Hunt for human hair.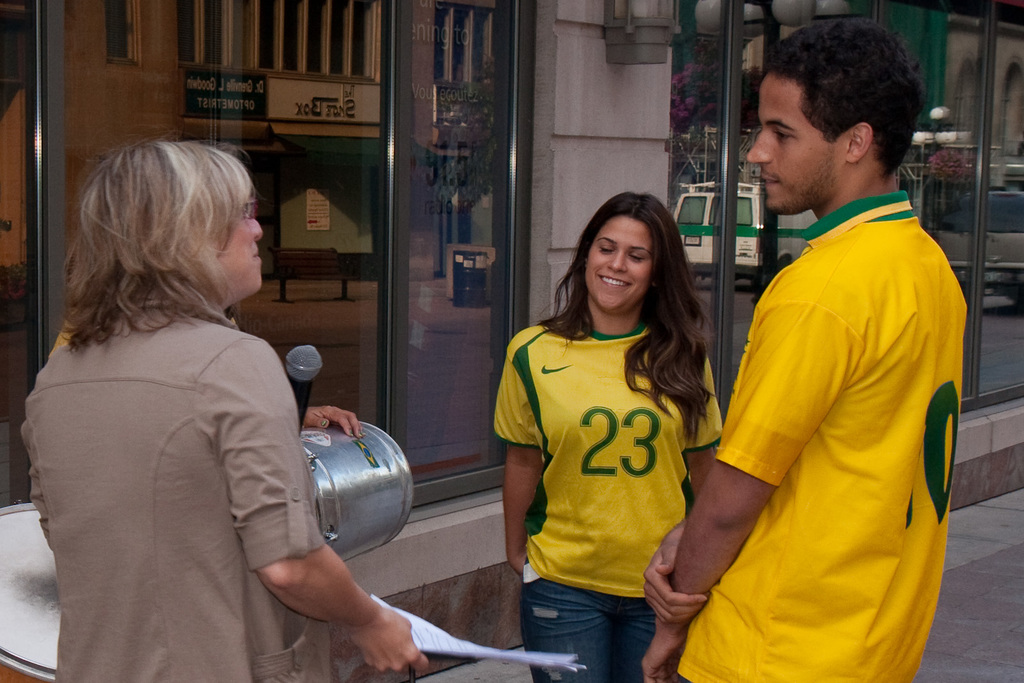
Hunted down at {"x1": 54, "y1": 138, "x2": 257, "y2": 371}.
